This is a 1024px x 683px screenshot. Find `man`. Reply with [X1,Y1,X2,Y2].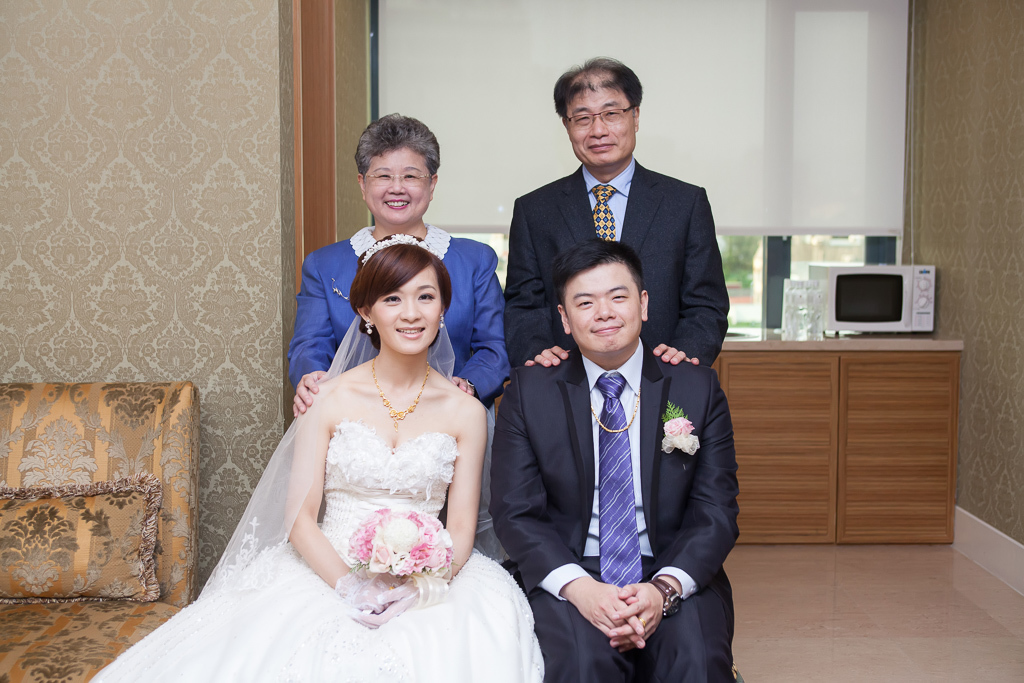
[494,187,740,678].
